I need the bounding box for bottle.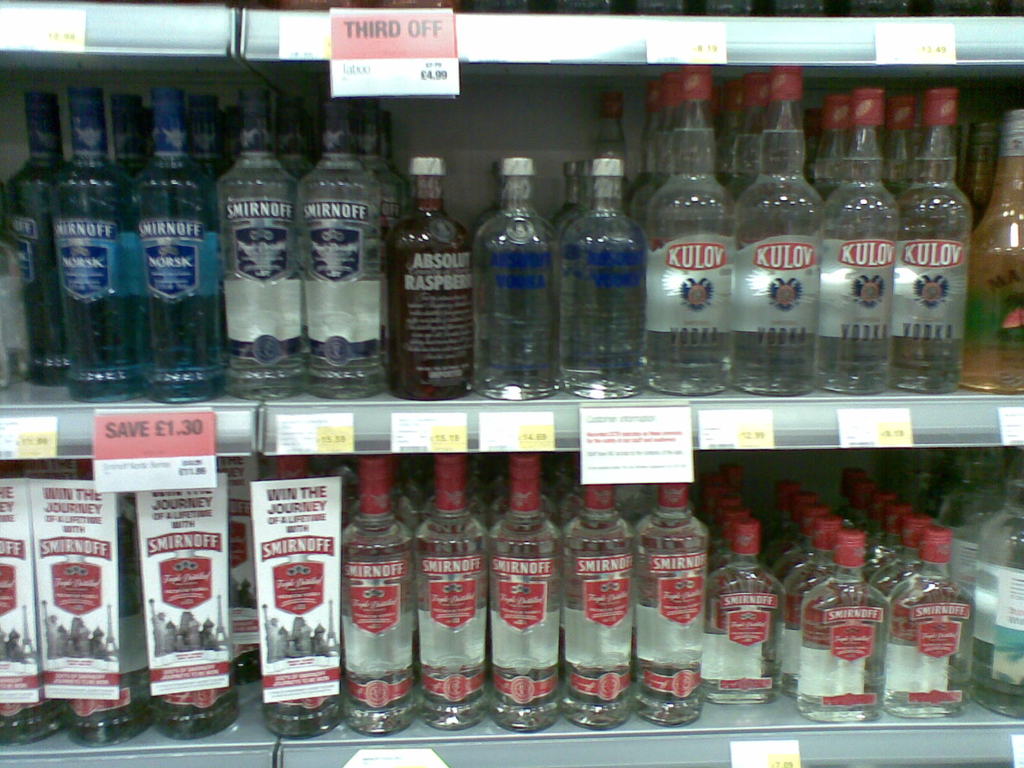
Here it is: {"left": 815, "top": 92, "right": 902, "bottom": 396}.
